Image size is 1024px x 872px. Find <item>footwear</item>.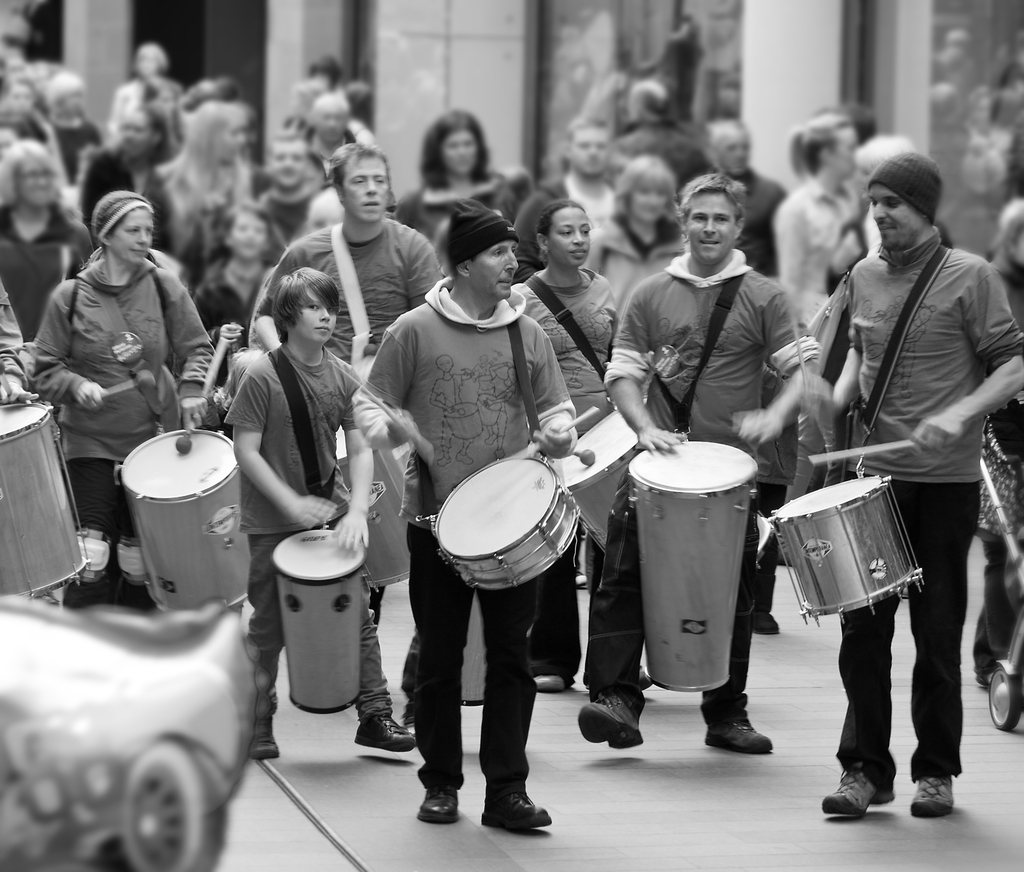
box=[419, 785, 463, 823].
